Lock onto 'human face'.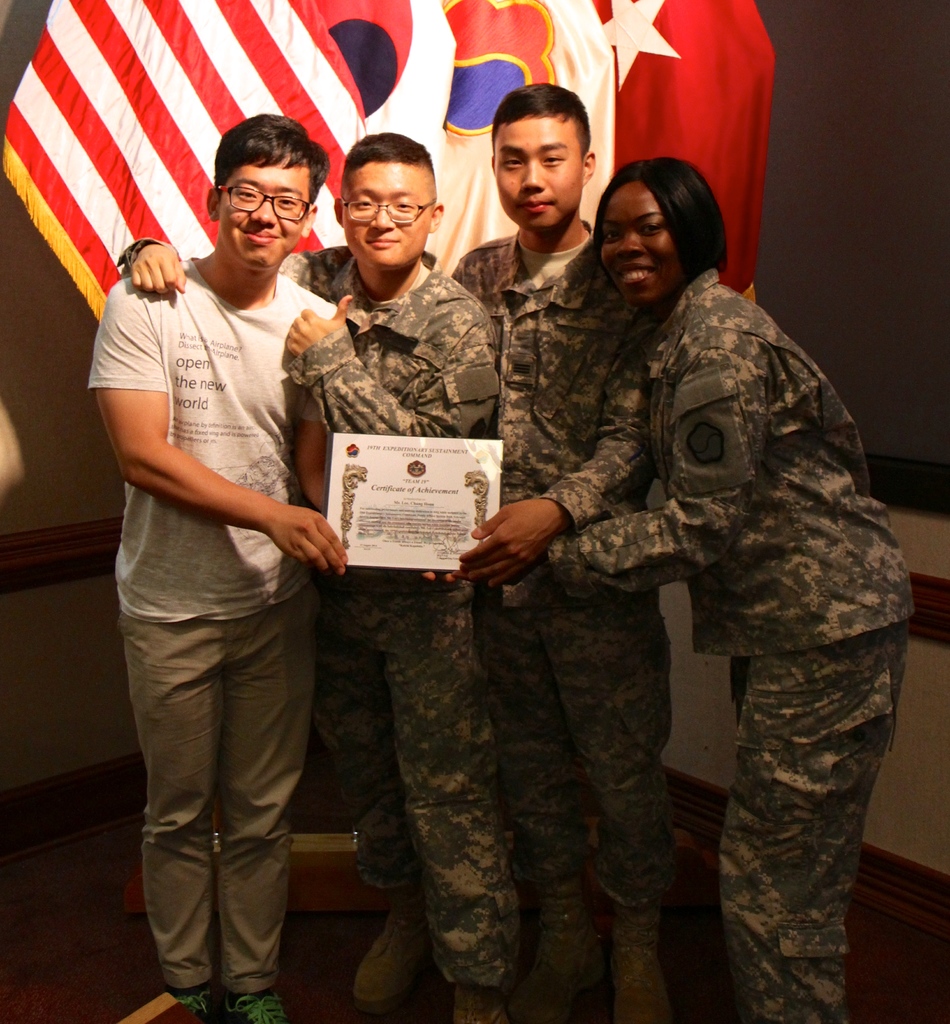
Locked: [227, 157, 302, 267].
